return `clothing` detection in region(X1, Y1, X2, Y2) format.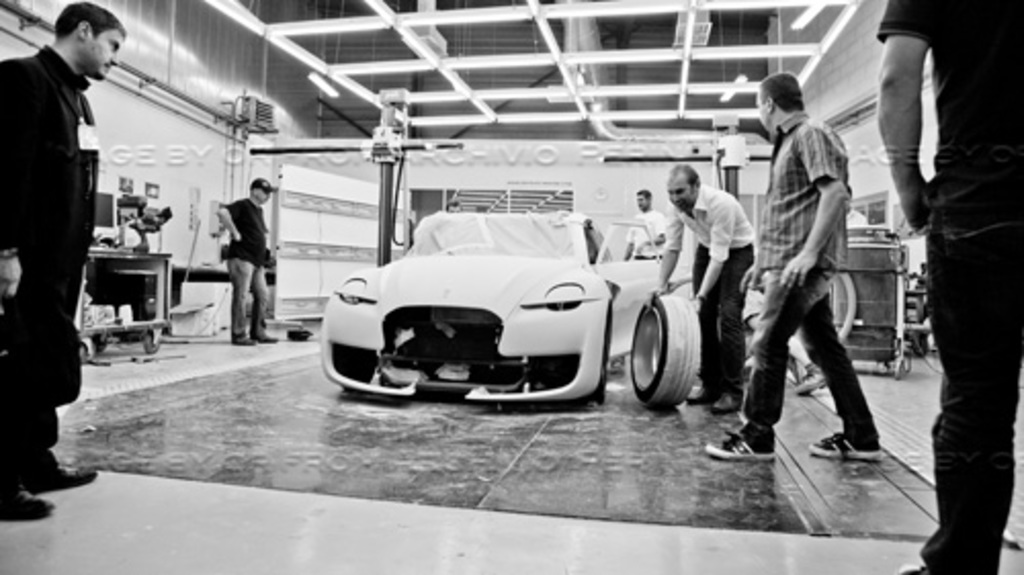
region(631, 211, 674, 266).
